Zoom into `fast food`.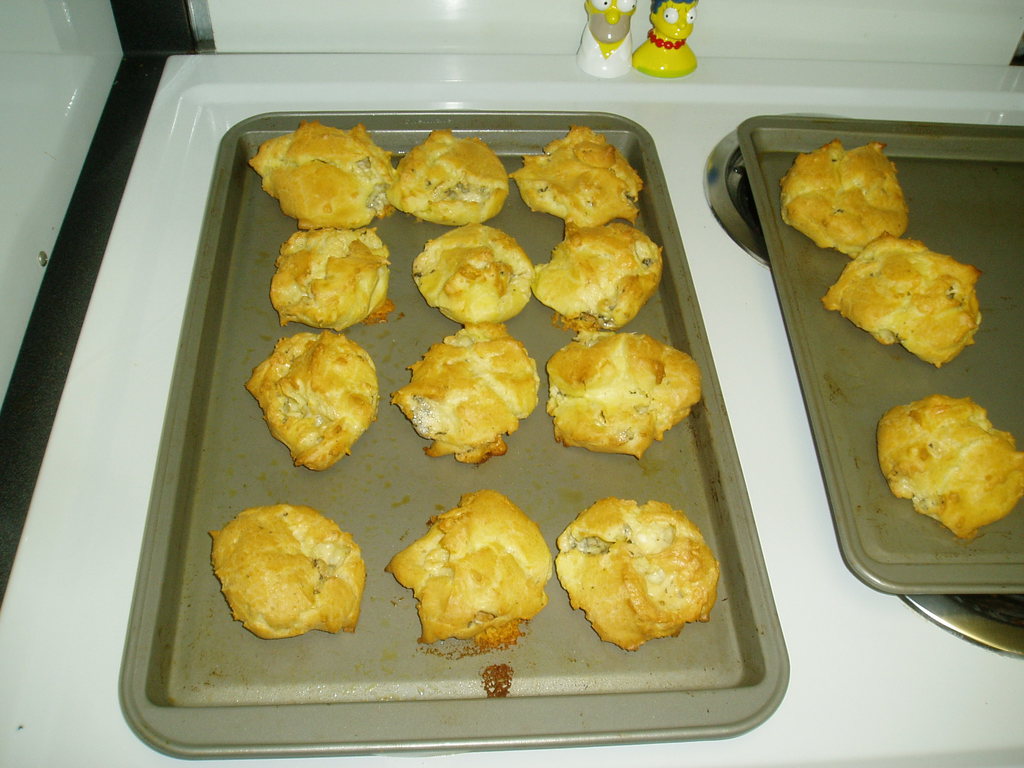
Zoom target: pyautogui.locateOnScreen(534, 221, 666, 324).
